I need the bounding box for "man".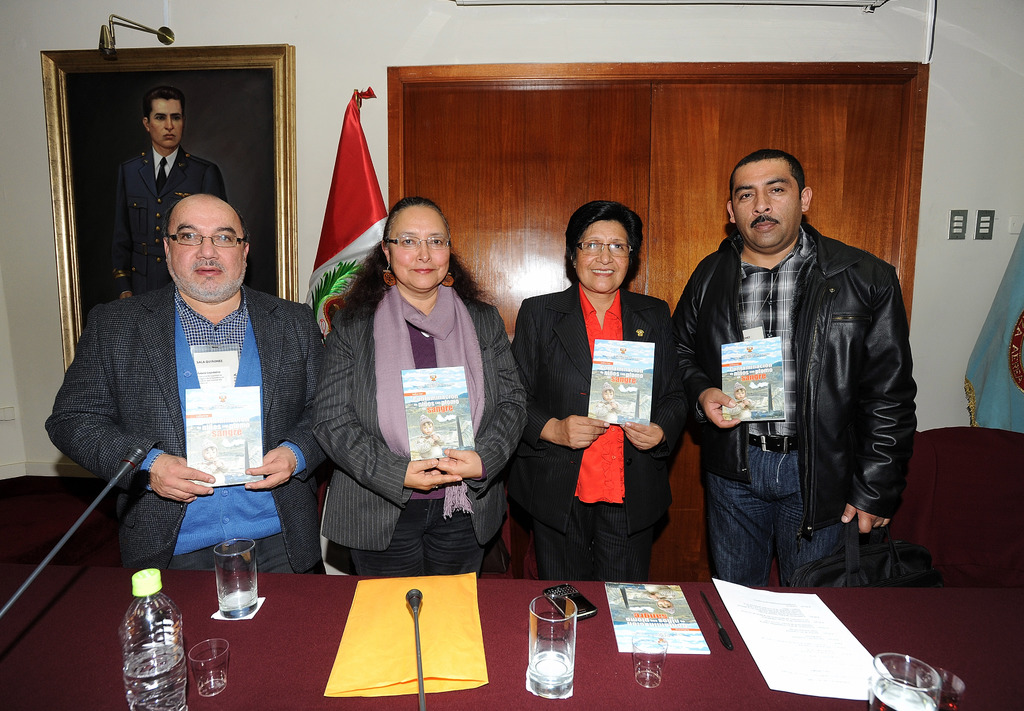
Here it is: [x1=60, y1=148, x2=319, y2=600].
